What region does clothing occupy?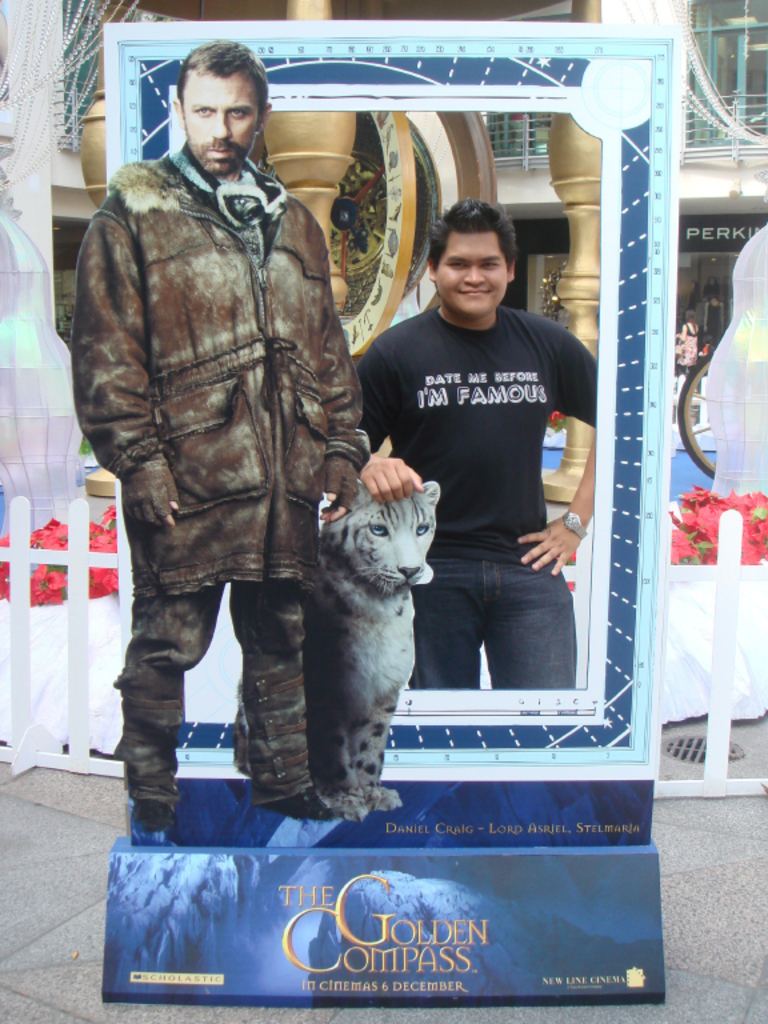
360, 296, 613, 688.
